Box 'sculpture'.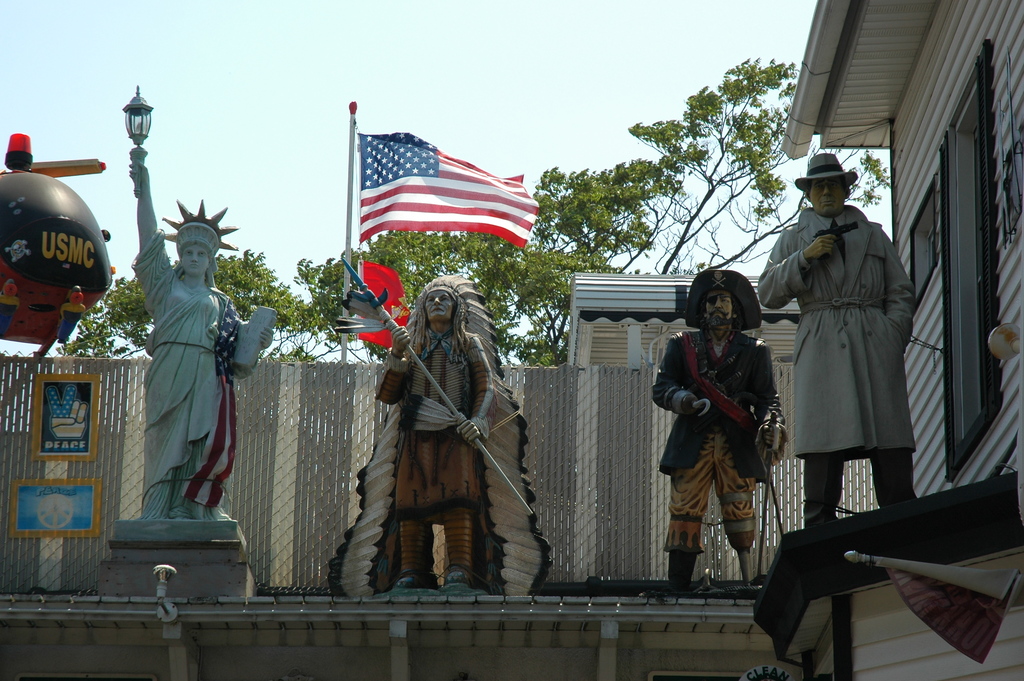
Rect(652, 272, 794, 592).
